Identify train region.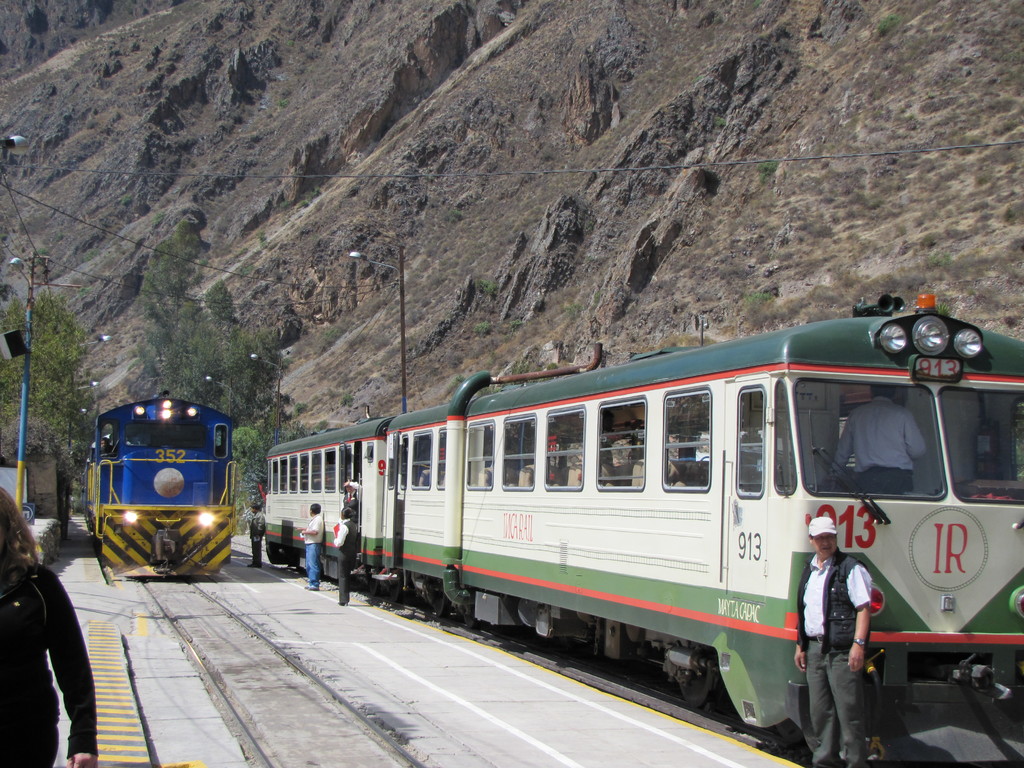
Region: 262,288,1023,767.
